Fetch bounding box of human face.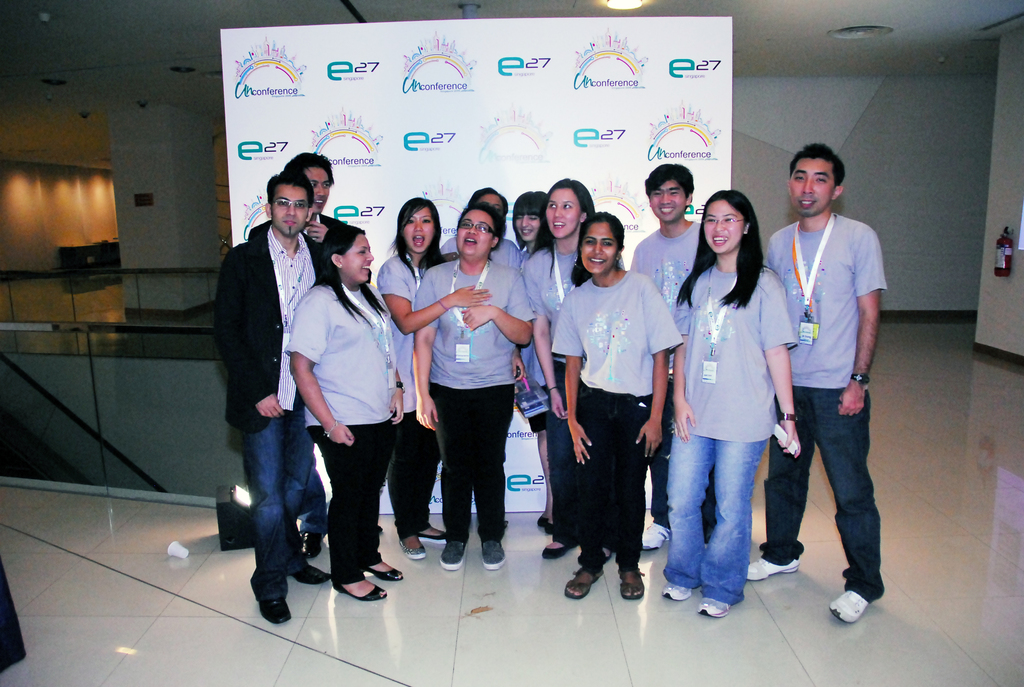
Bbox: box=[510, 216, 535, 237].
